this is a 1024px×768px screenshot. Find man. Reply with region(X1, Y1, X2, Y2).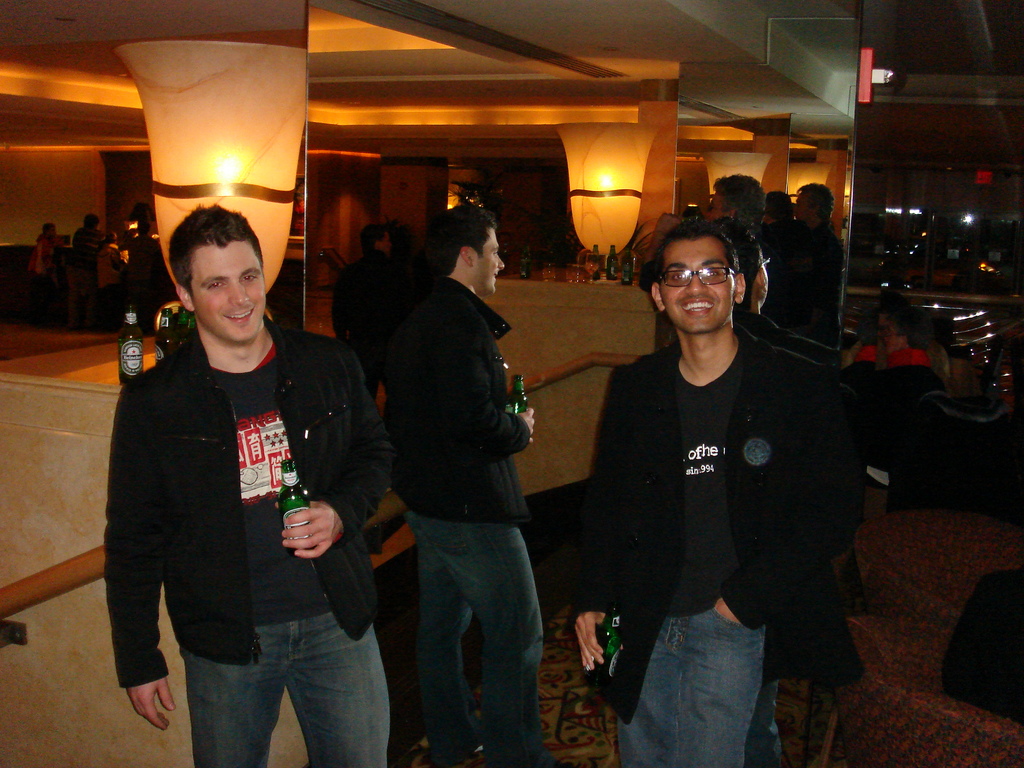
region(325, 220, 412, 490).
